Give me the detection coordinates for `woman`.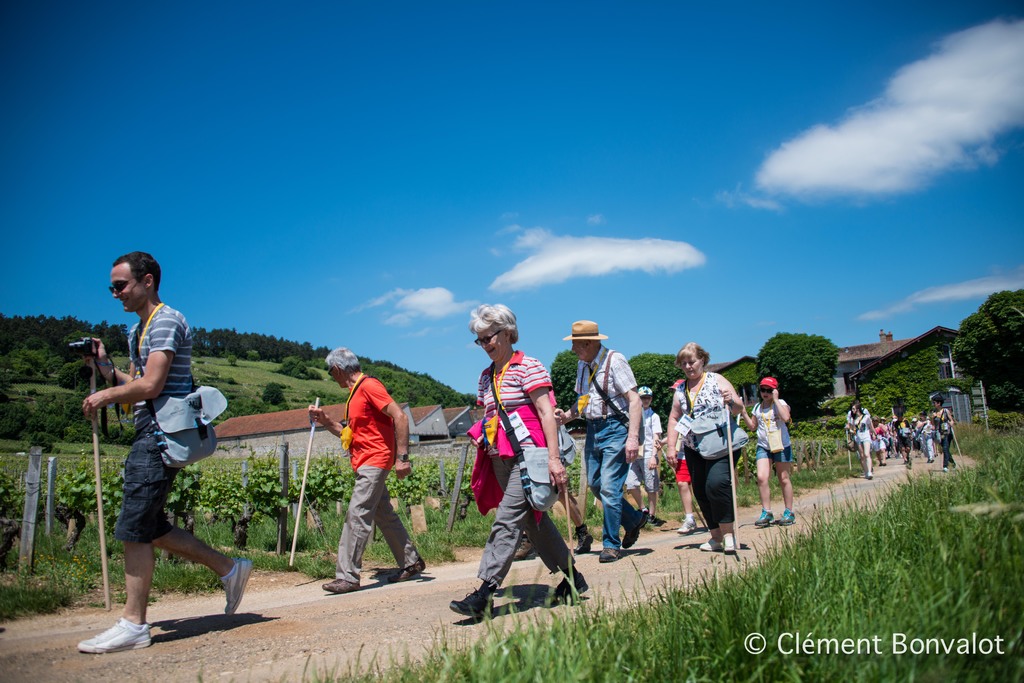
pyautogui.locateOnScreen(844, 404, 876, 479).
